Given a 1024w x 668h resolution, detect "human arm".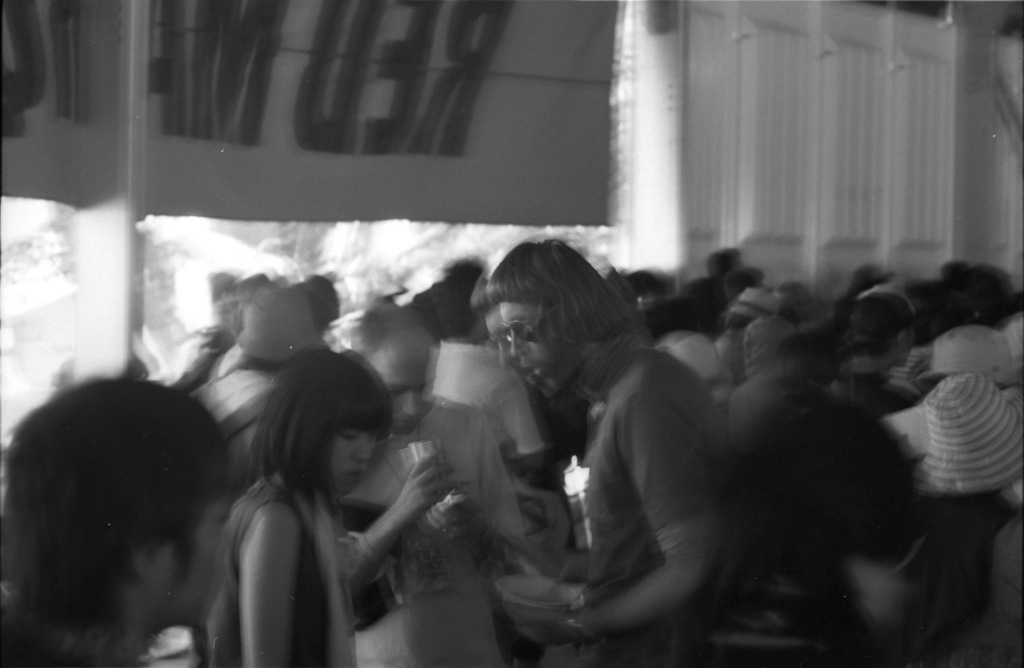
486, 366, 552, 483.
